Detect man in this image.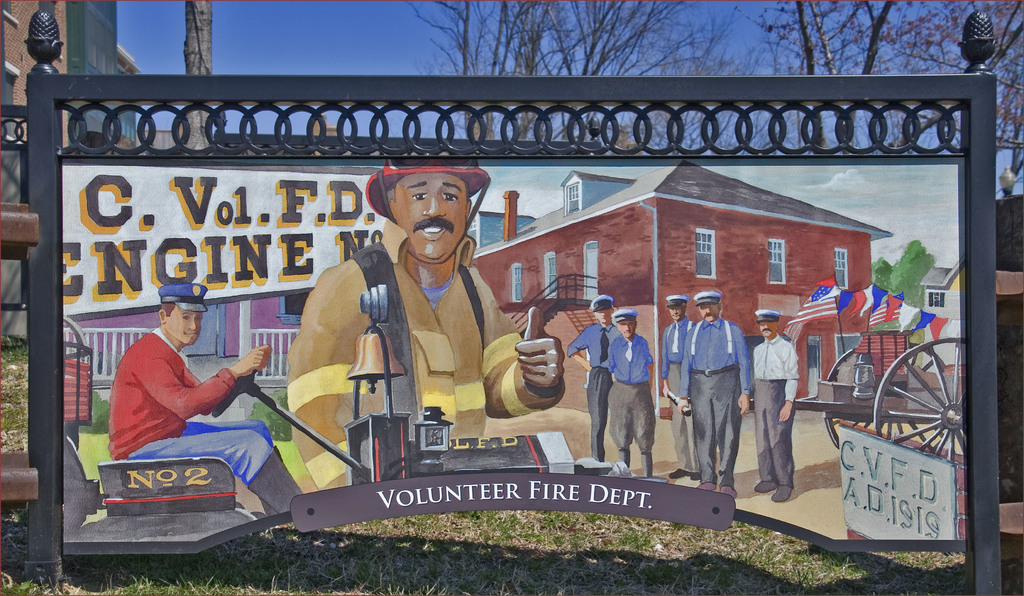
Detection: 750/308/803/502.
